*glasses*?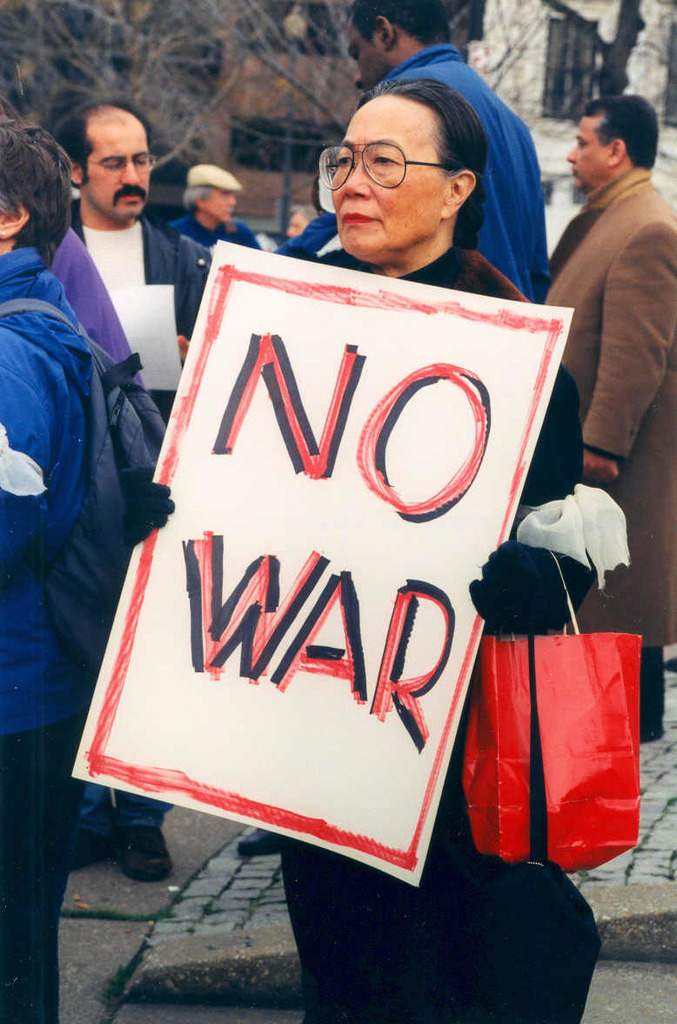
Rect(325, 127, 463, 177)
